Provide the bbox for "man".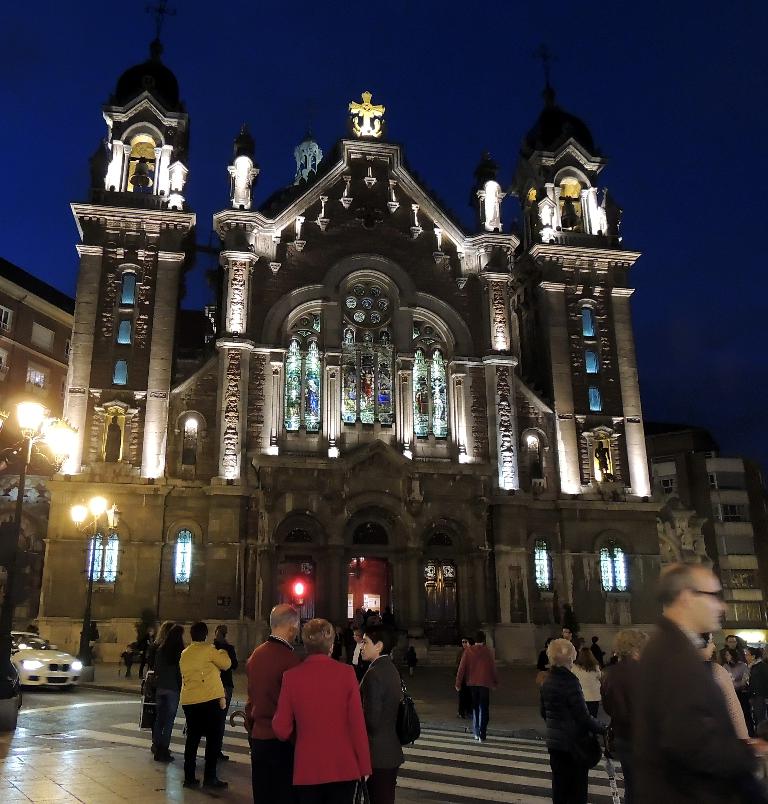
606/562/756/794.
